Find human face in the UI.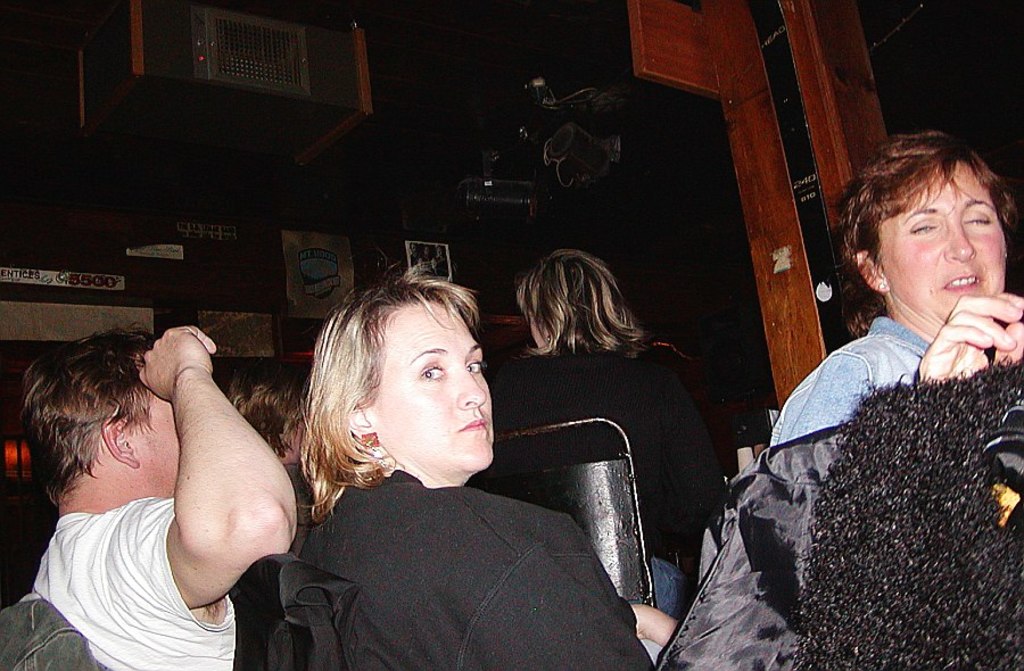
UI element at BBox(142, 389, 176, 498).
